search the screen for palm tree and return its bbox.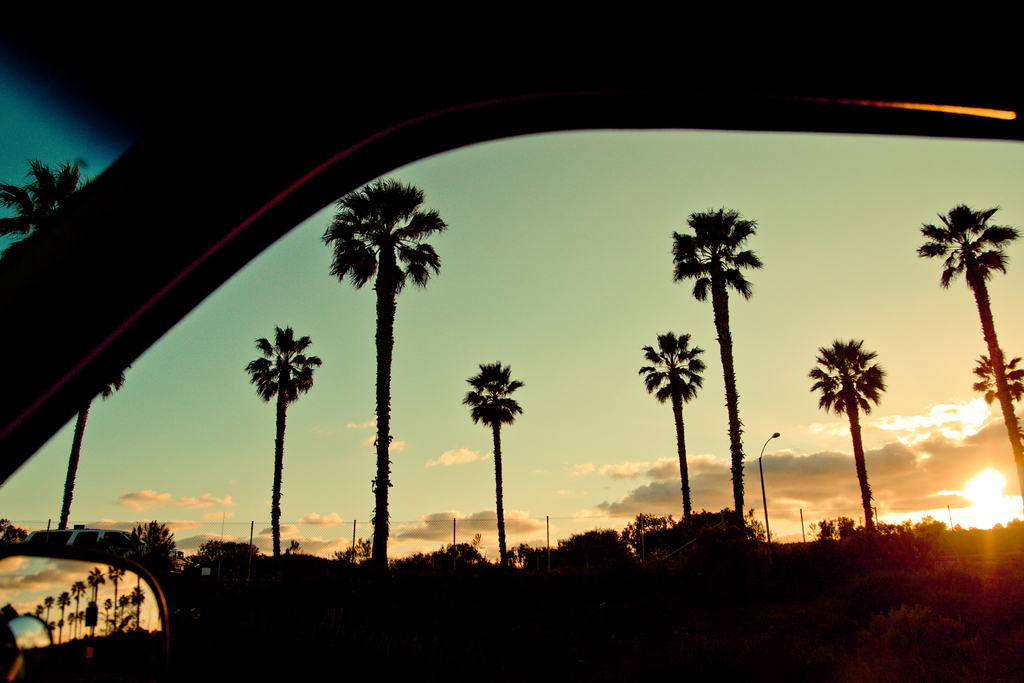
Found: 56, 370, 140, 534.
